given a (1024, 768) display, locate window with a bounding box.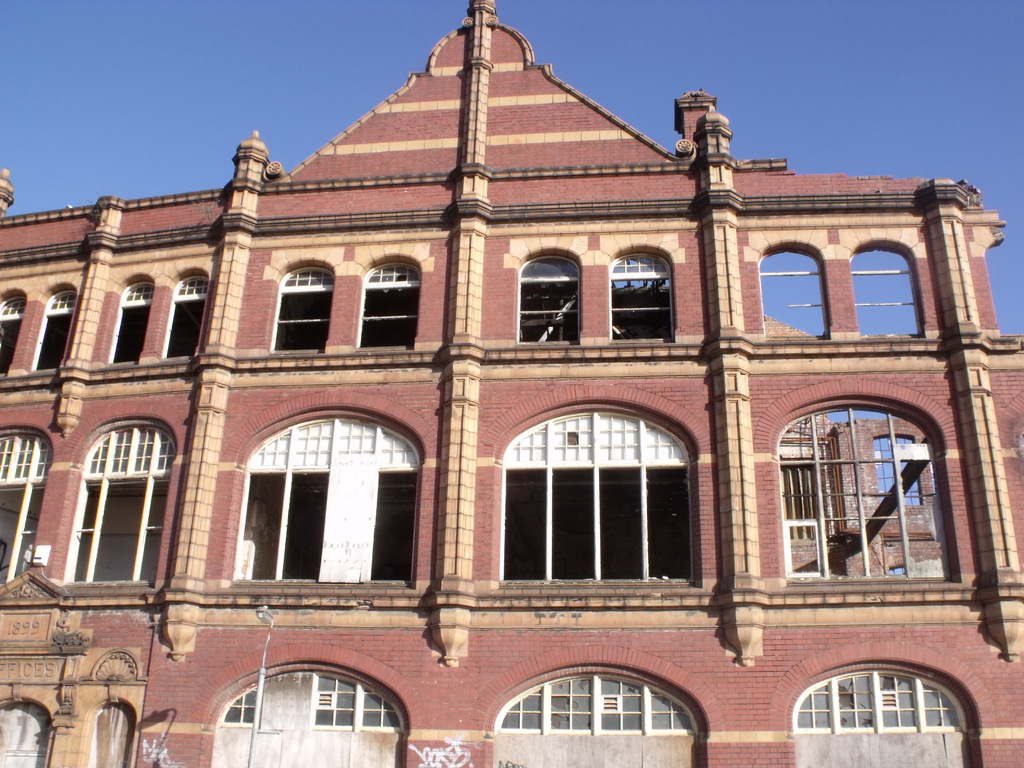
Located: <bbox>515, 246, 581, 346</bbox>.
